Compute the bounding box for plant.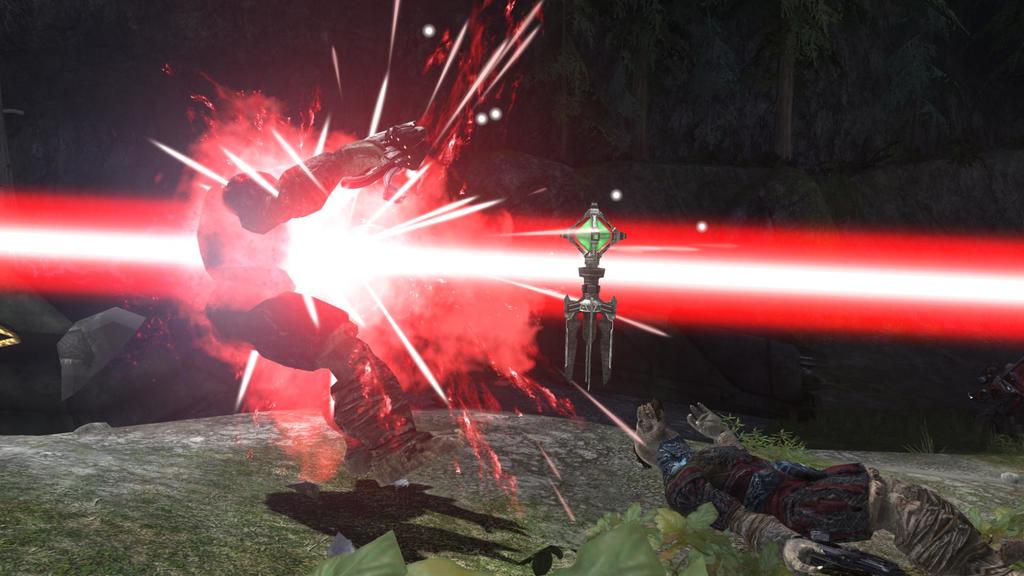
select_region(972, 426, 1023, 456).
